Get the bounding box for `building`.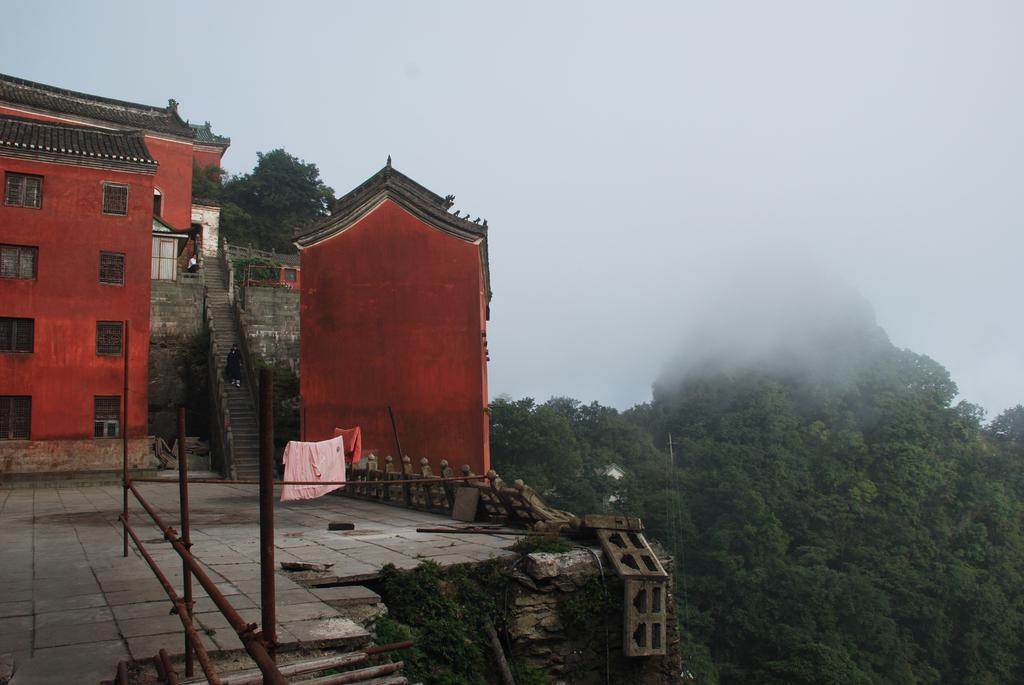
[154,214,194,283].
